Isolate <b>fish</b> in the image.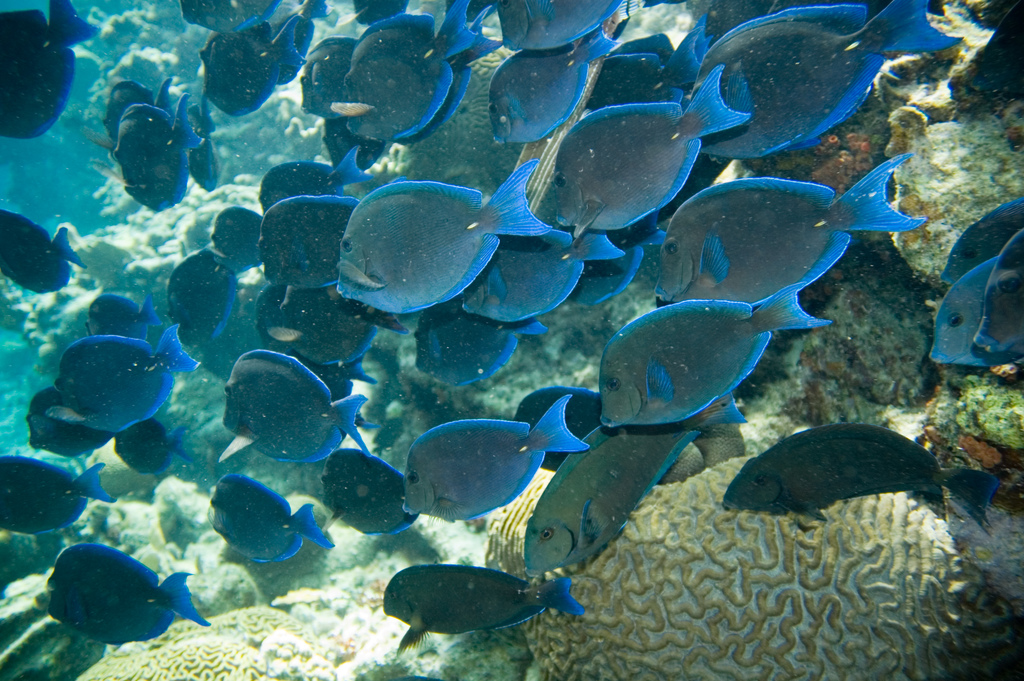
Isolated region: bbox=(485, 17, 615, 145).
